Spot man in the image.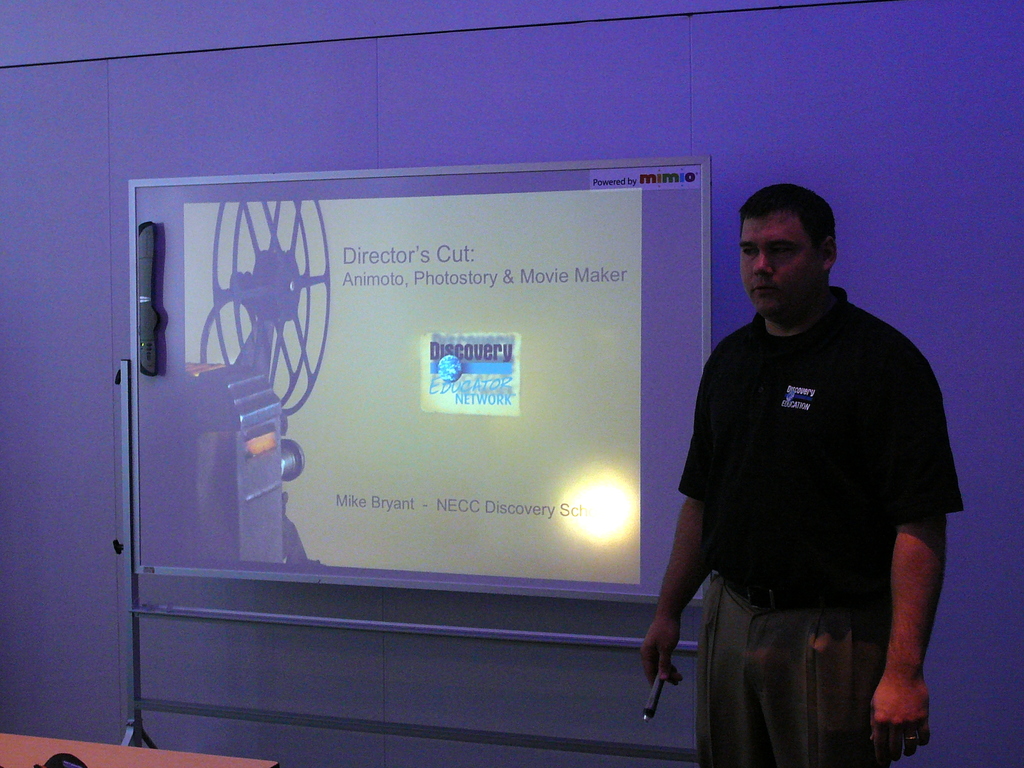
man found at <bbox>638, 182, 972, 767</bbox>.
